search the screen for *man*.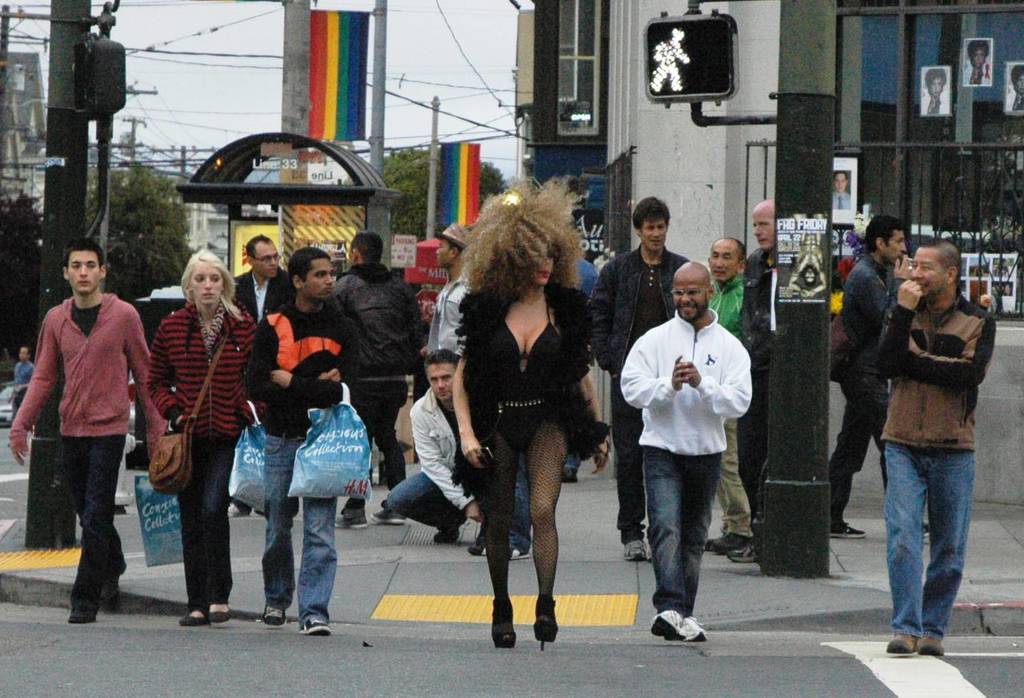
Found at [589, 200, 709, 564].
